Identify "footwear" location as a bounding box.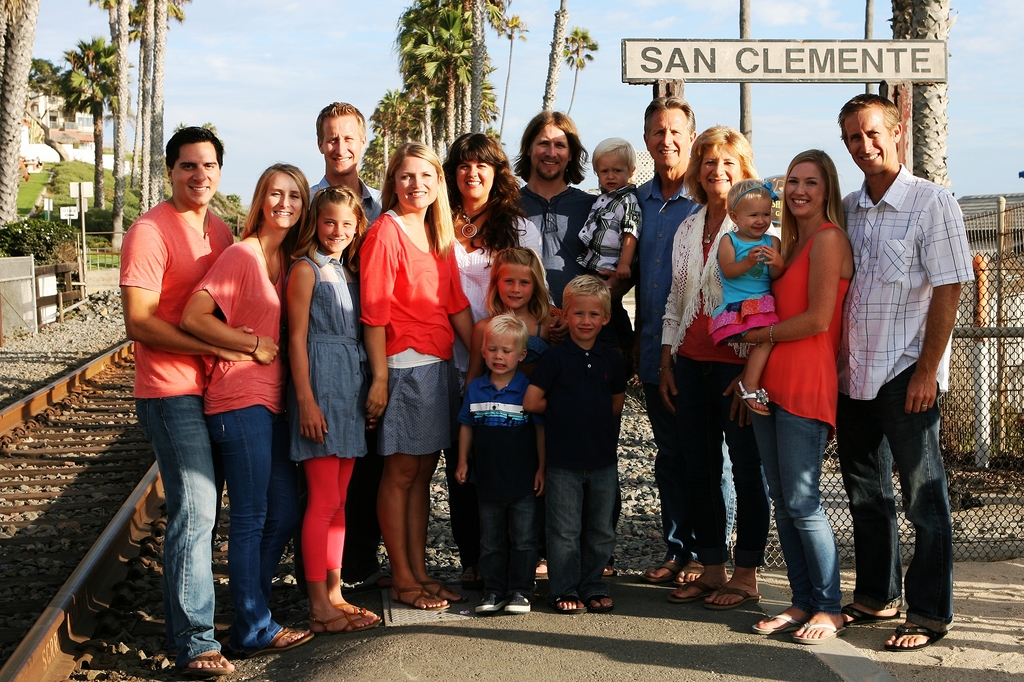
182 644 234 673.
